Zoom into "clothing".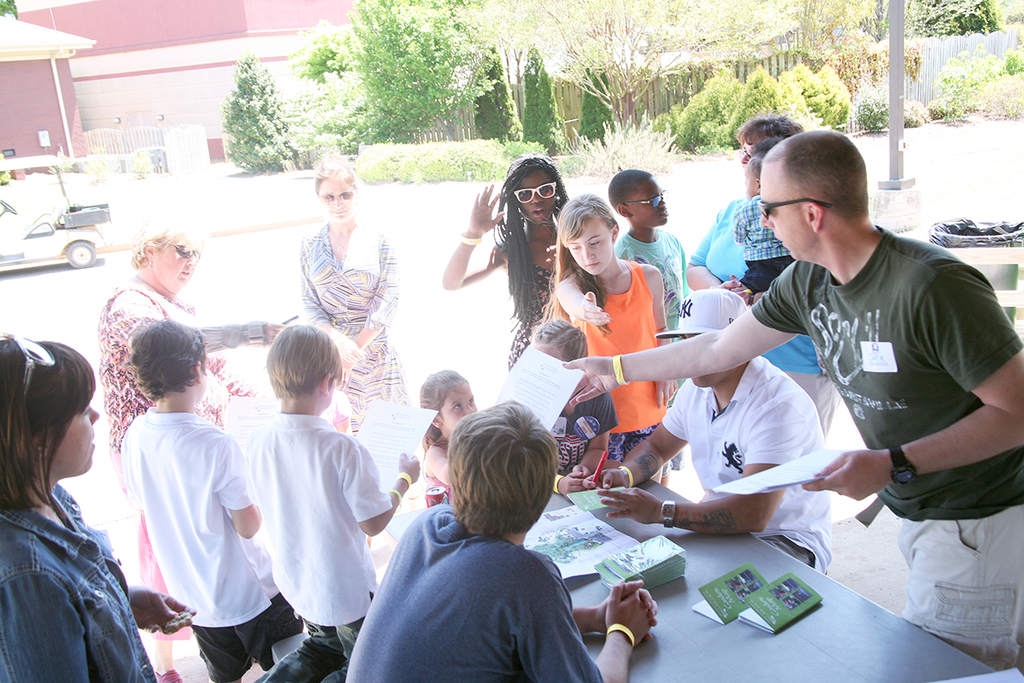
Zoom target: (692,190,750,306).
